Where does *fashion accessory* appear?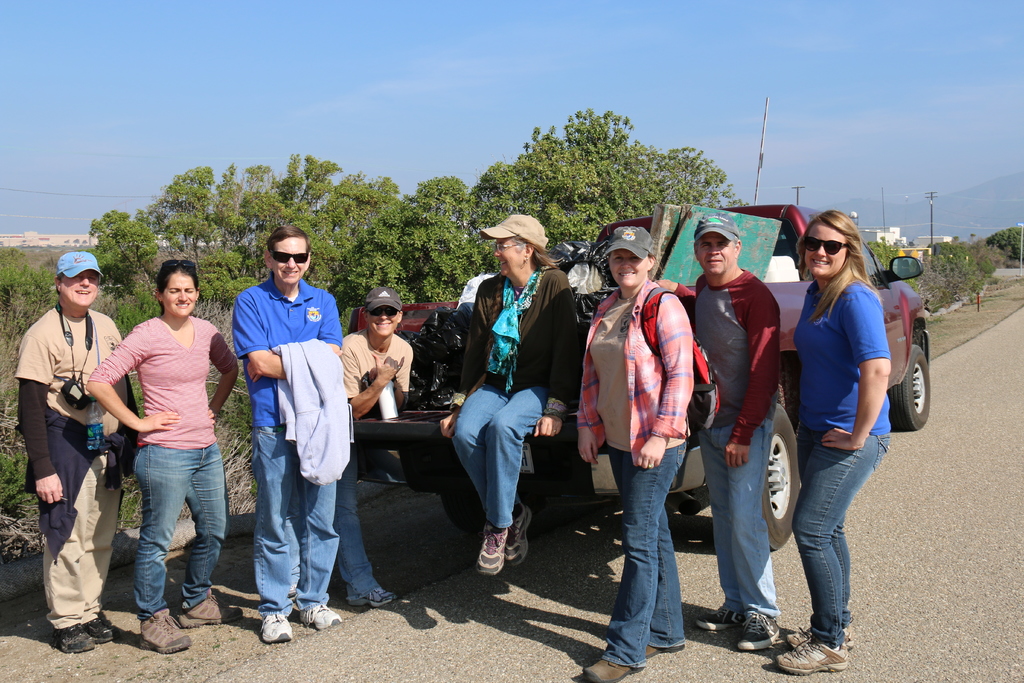
Appears at (84, 616, 117, 644).
